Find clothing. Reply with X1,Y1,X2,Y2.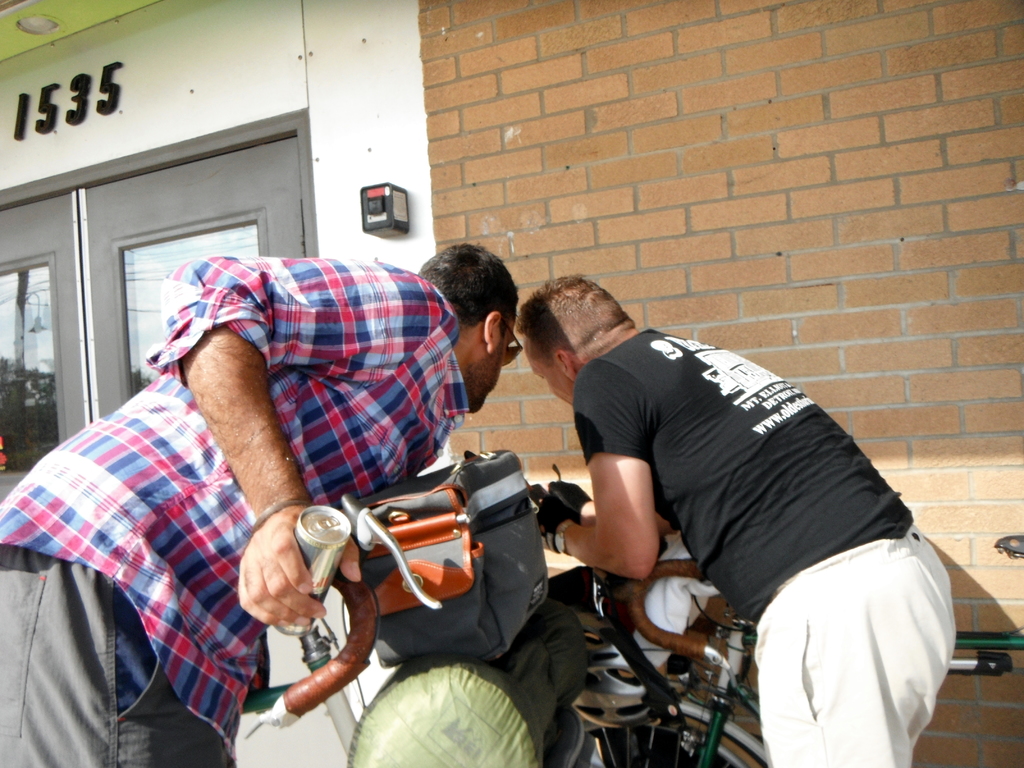
572,328,956,767.
